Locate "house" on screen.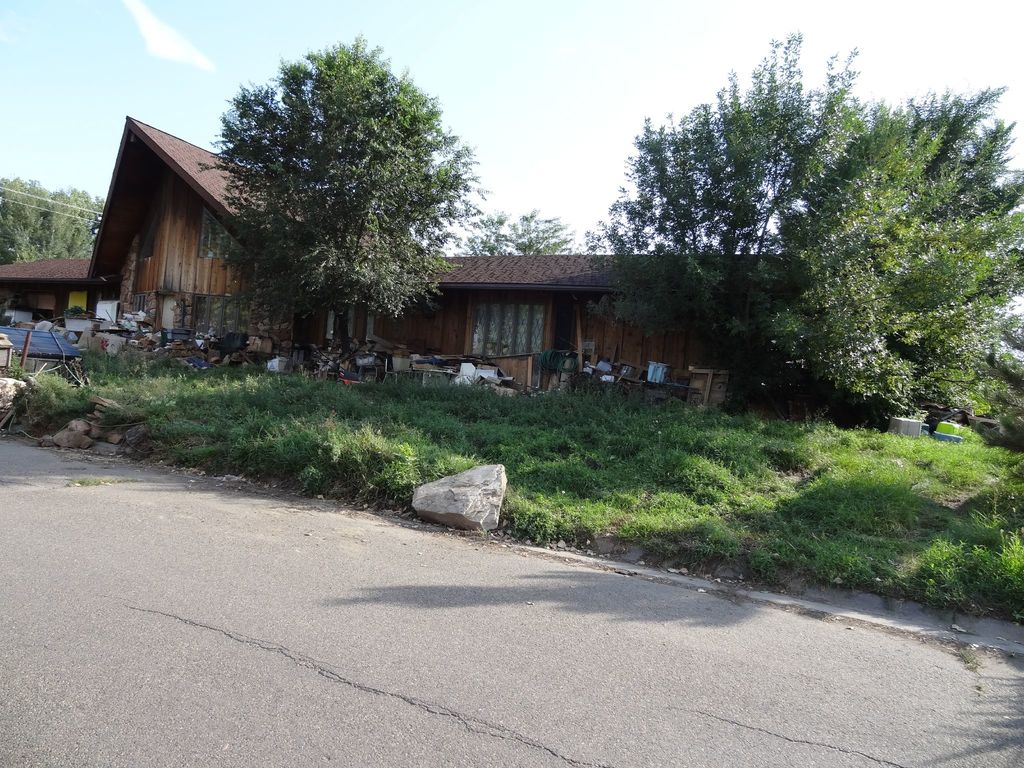
On screen at l=326, t=250, r=844, b=387.
